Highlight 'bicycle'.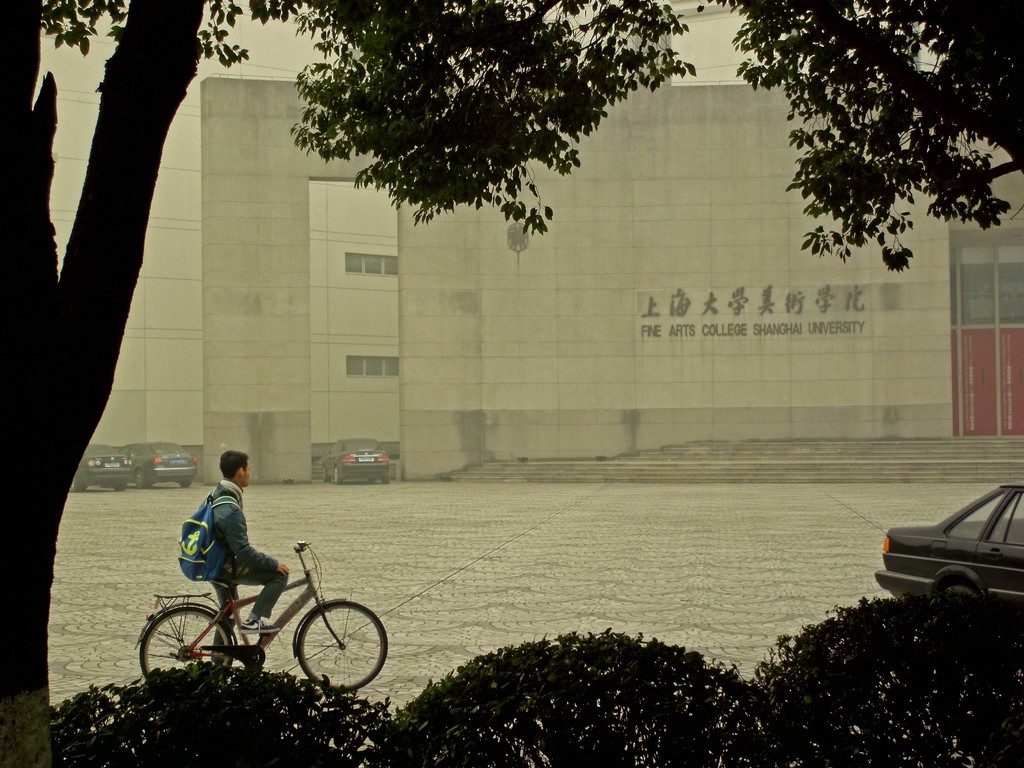
Highlighted region: 132 527 397 697.
